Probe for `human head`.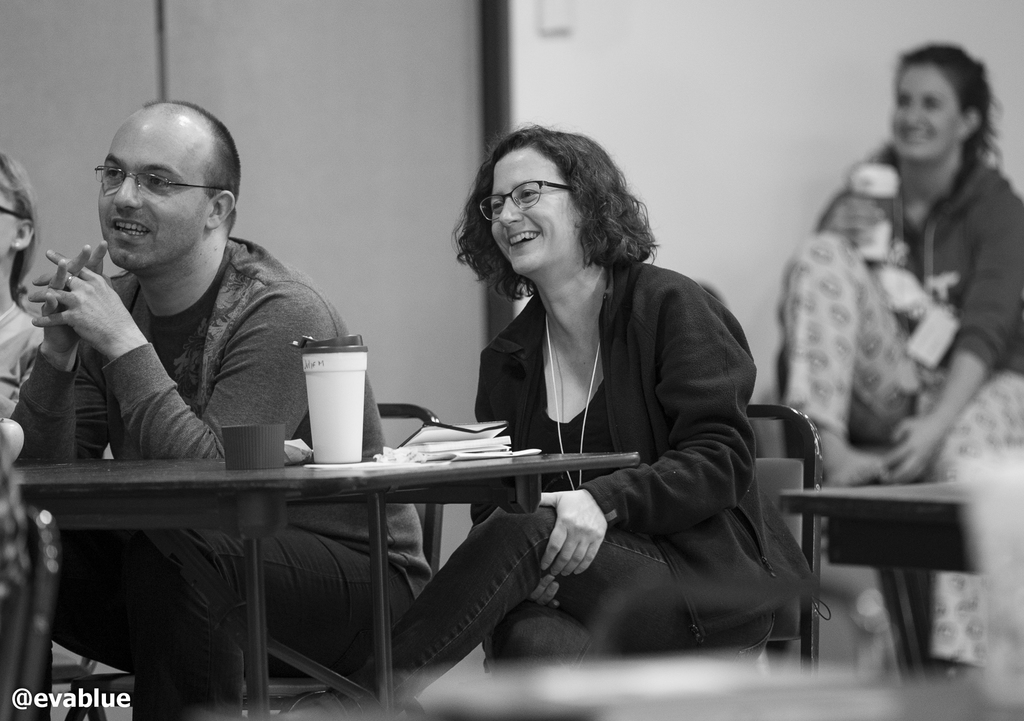
Probe result: [x1=83, y1=104, x2=243, y2=271].
